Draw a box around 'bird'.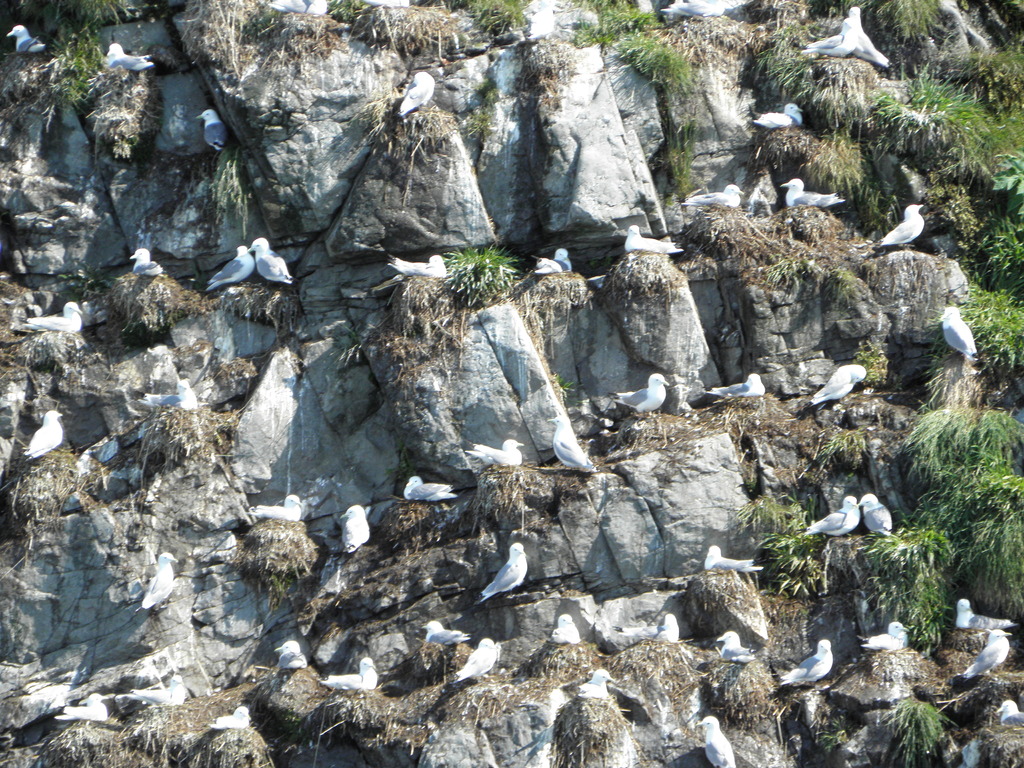
(left=748, top=100, right=793, bottom=124).
